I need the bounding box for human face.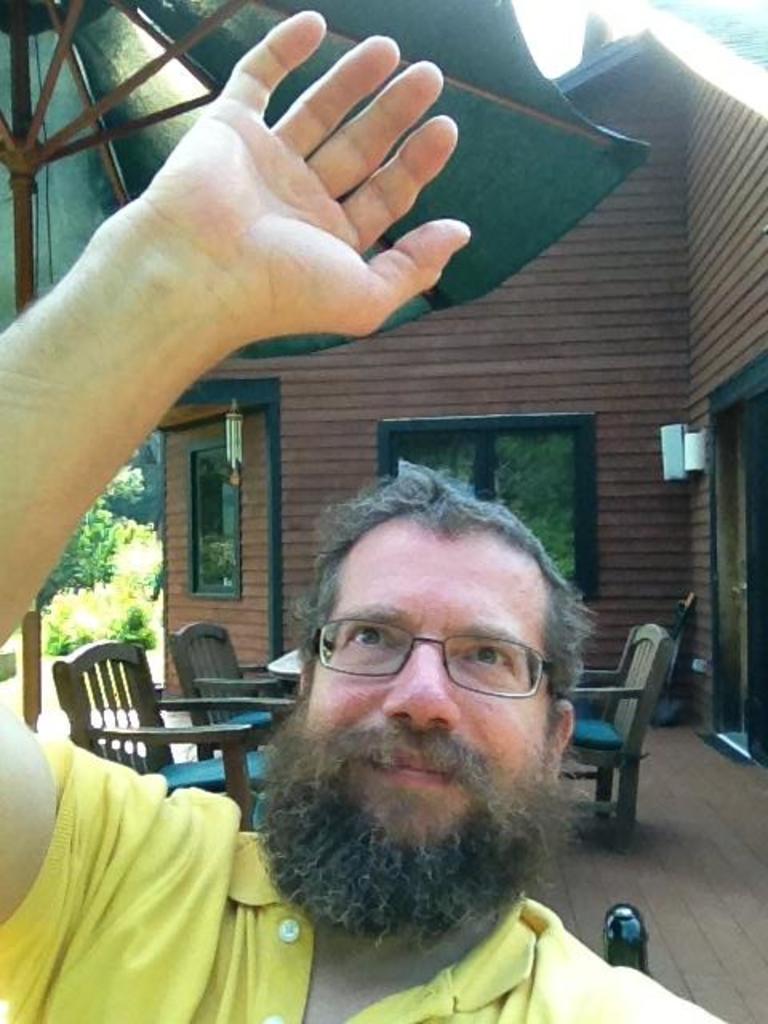
Here it is: [304, 512, 563, 854].
